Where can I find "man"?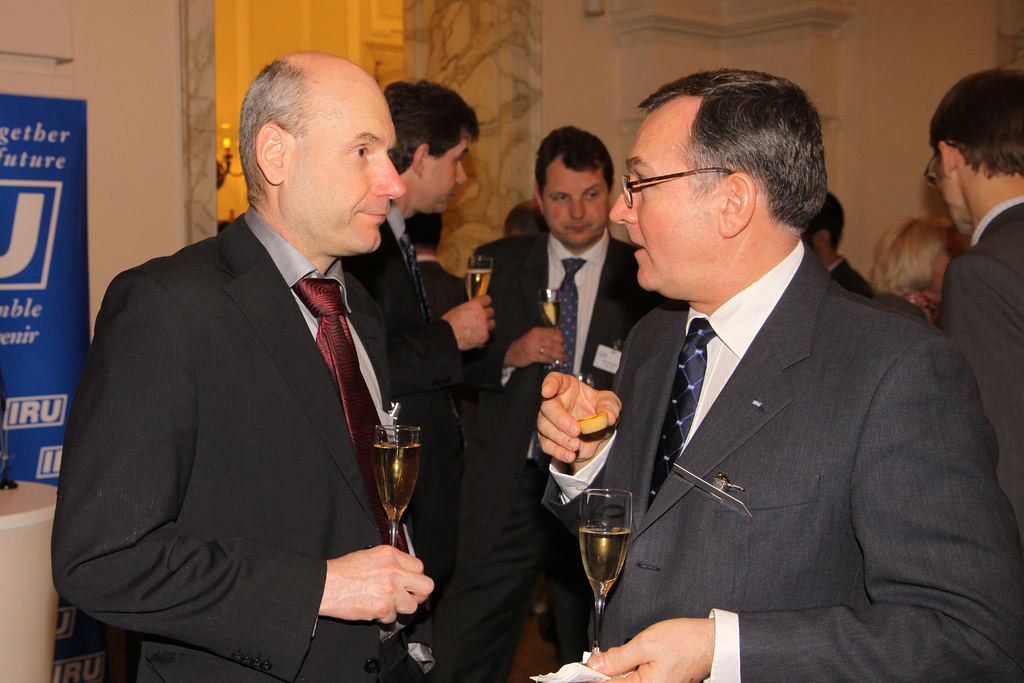
You can find it at pyautogui.locateOnScreen(461, 131, 689, 682).
